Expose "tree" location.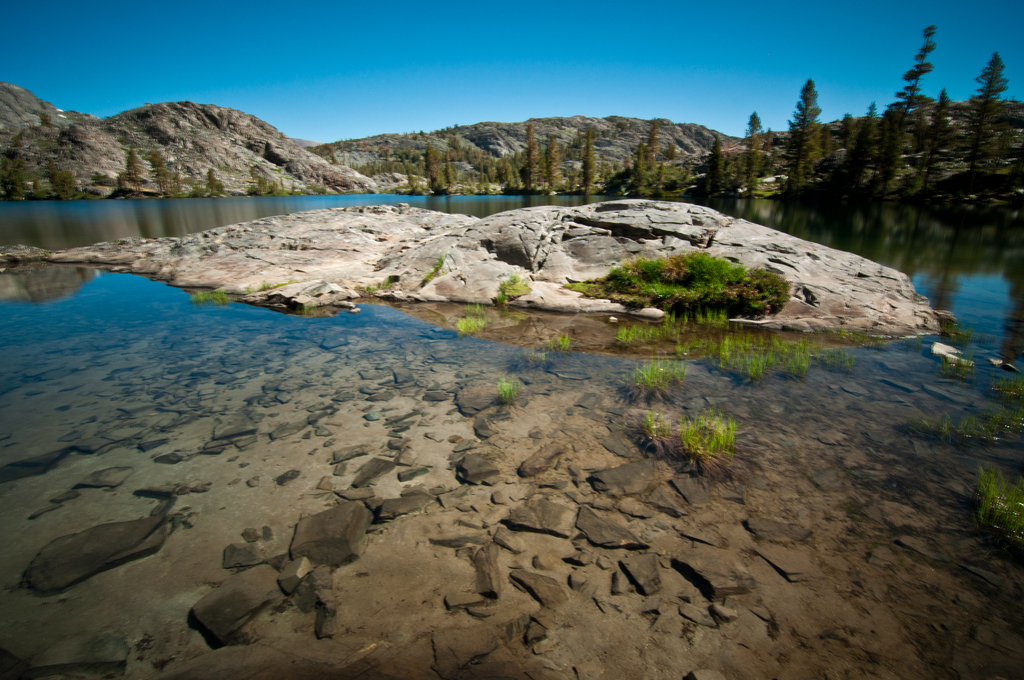
Exposed at {"x1": 521, "y1": 124, "x2": 536, "y2": 191}.
